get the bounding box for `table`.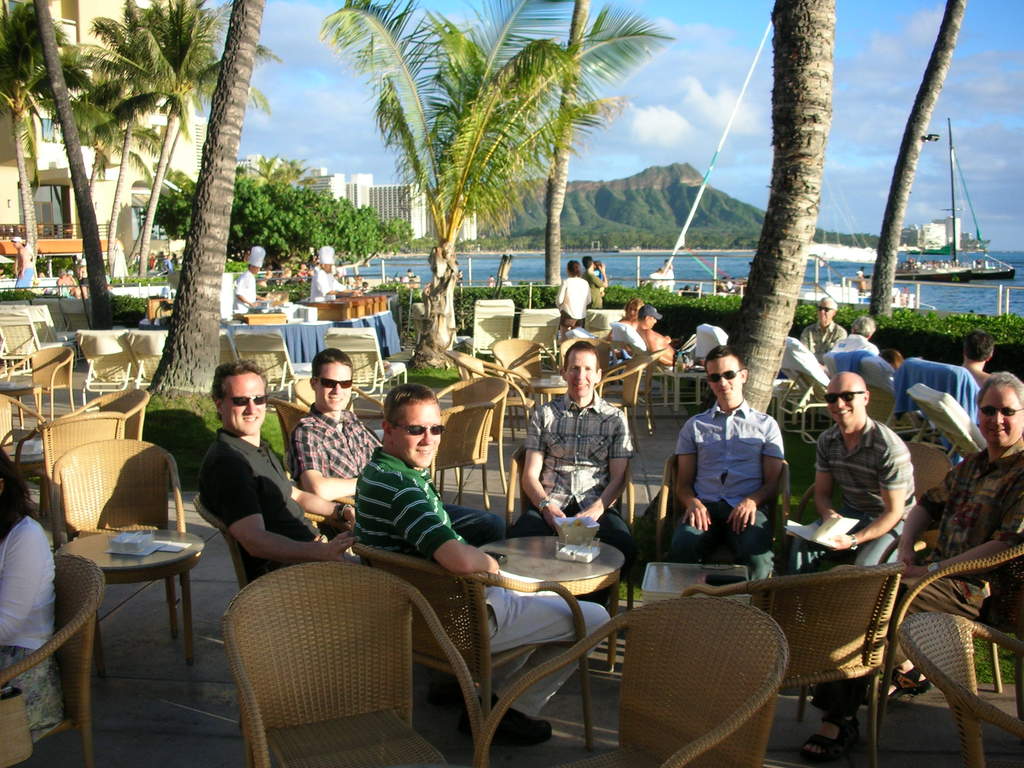
<box>641,554,752,607</box>.
